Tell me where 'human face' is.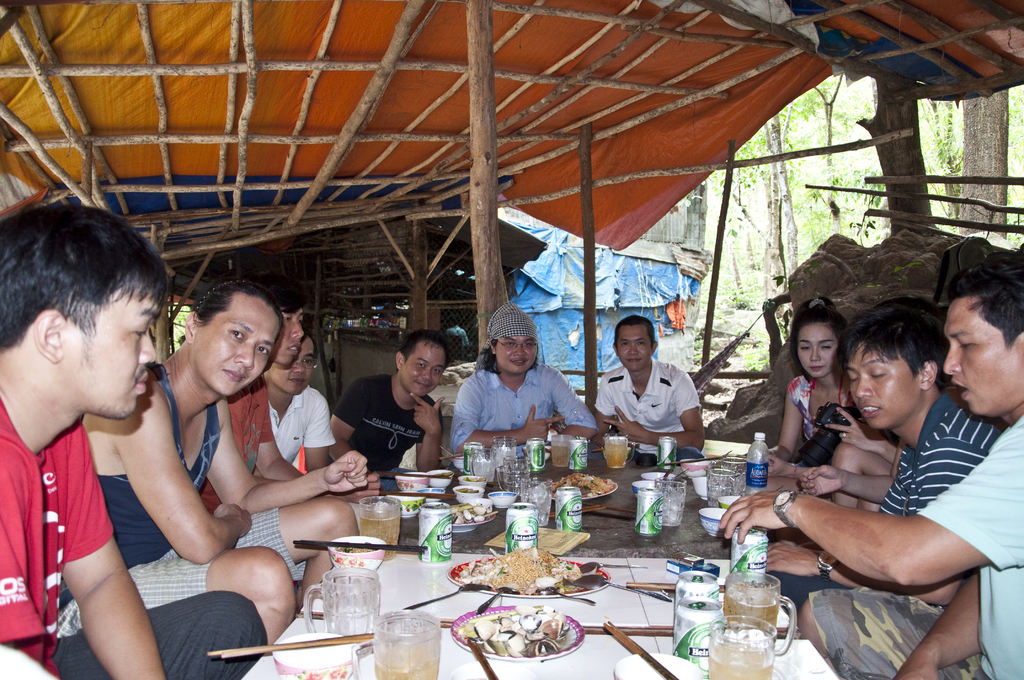
'human face' is at {"left": 195, "top": 289, "right": 280, "bottom": 396}.
